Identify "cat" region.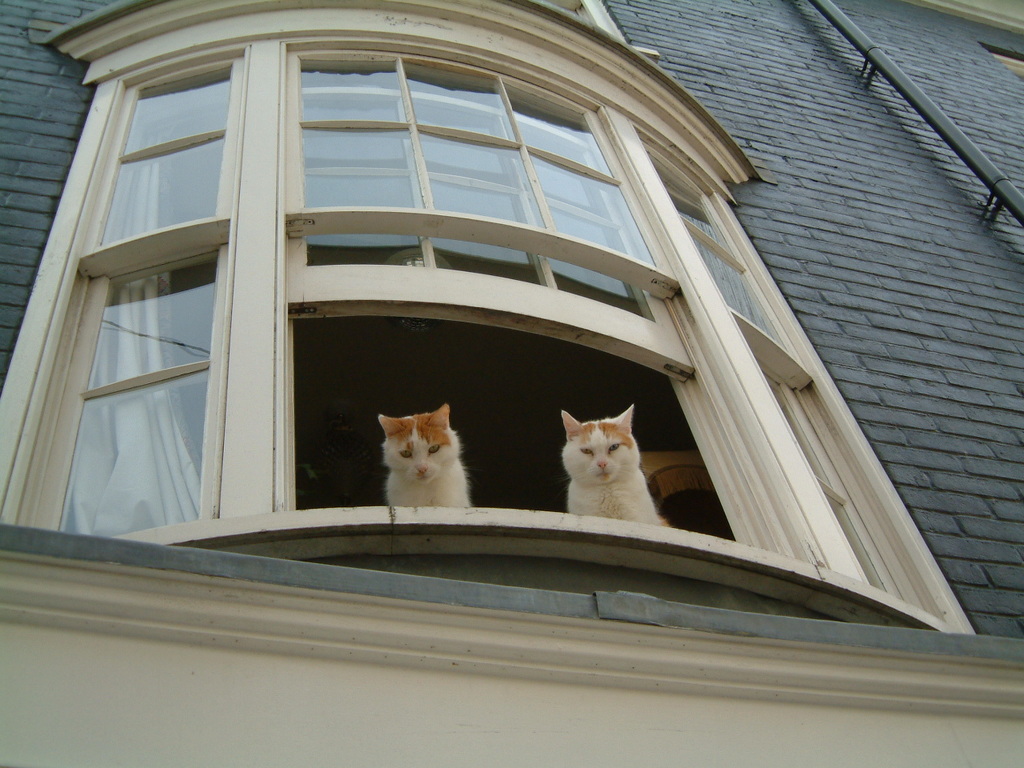
Region: pyautogui.locateOnScreen(560, 402, 674, 526).
